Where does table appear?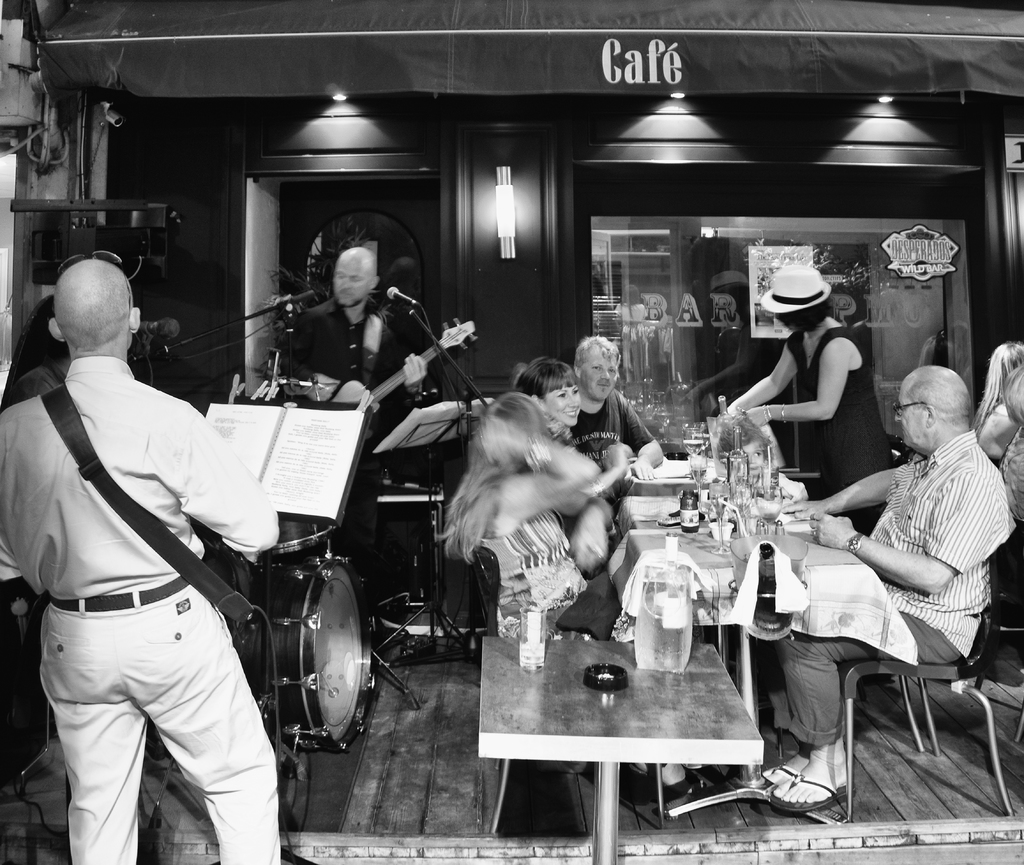
Appears at select_region(483, 616, 755, 832).
